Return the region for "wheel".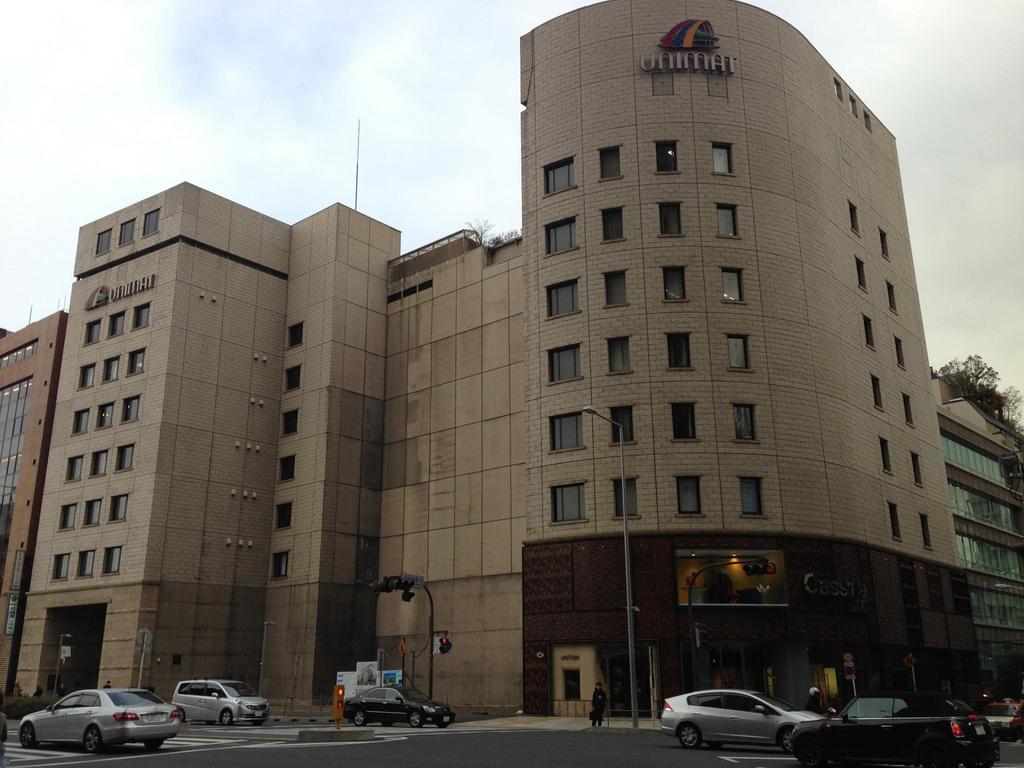
box(144, 739, 166, 750).
